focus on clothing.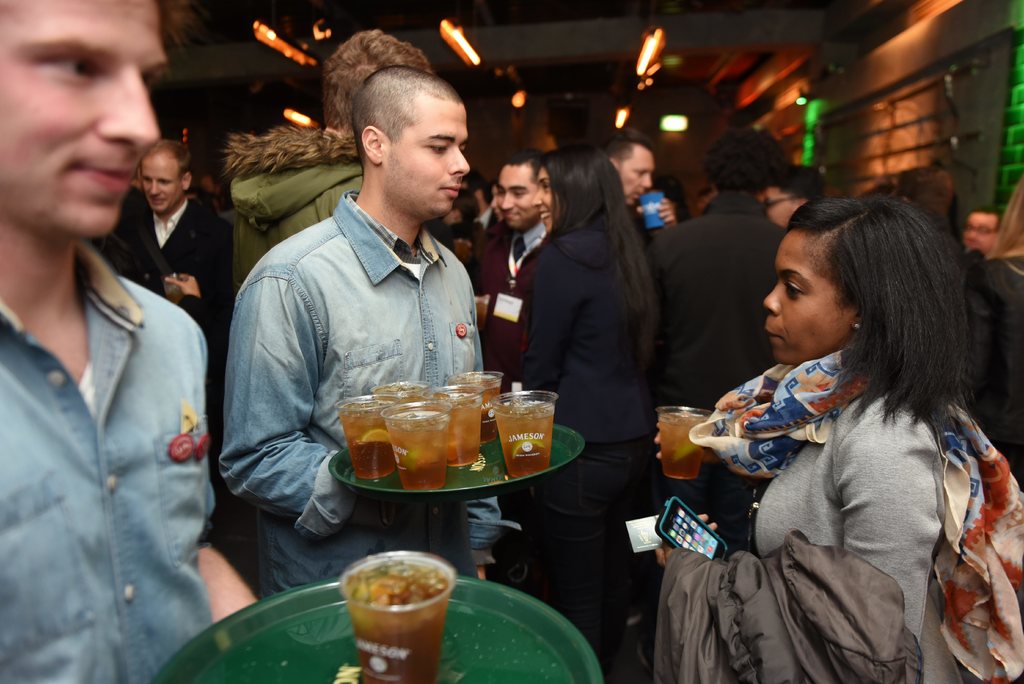
Focused at [left=0, top=236, right=216, bottom=683].
